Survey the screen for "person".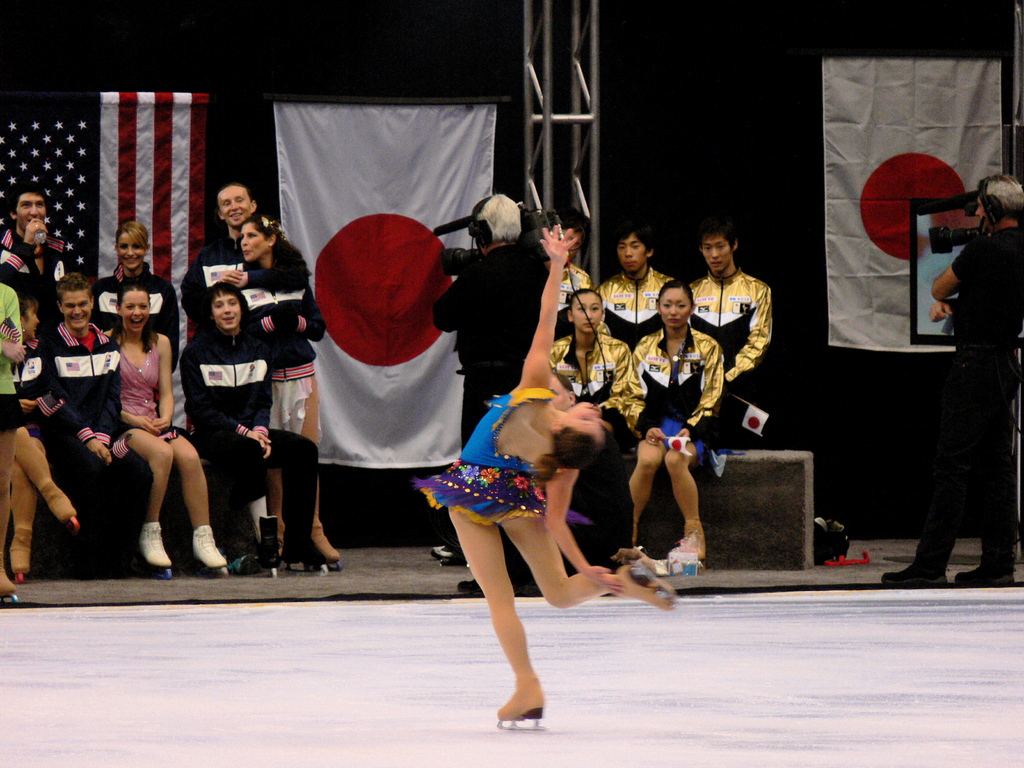
Survey found: region(38, 278, 149, 580).
